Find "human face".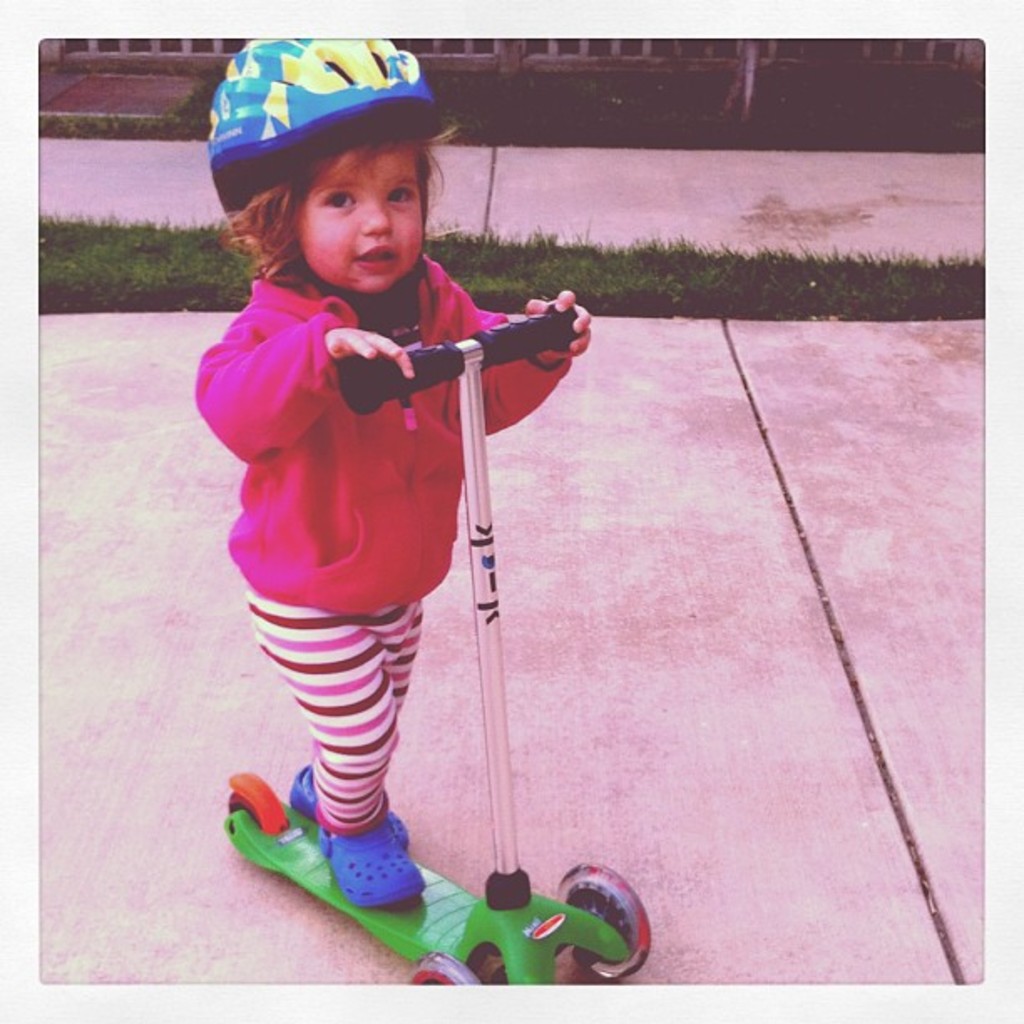
x1=296 y1=146 x2=420 y2=293.
